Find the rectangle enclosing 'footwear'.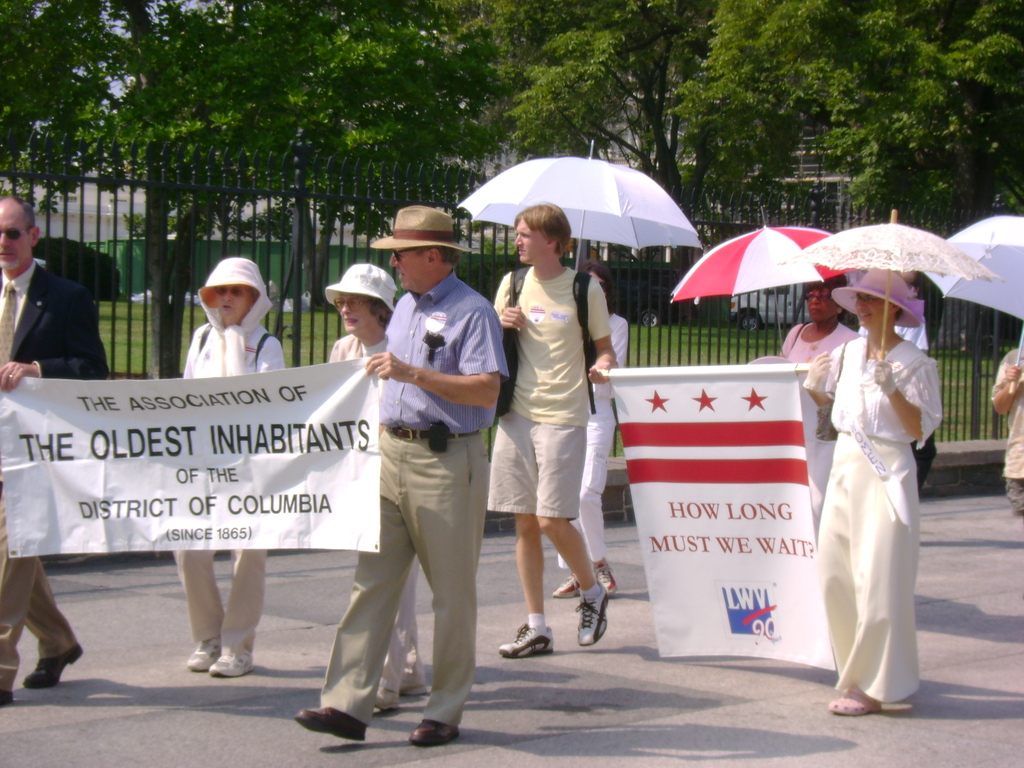
box(410, 720, 461, 745).
